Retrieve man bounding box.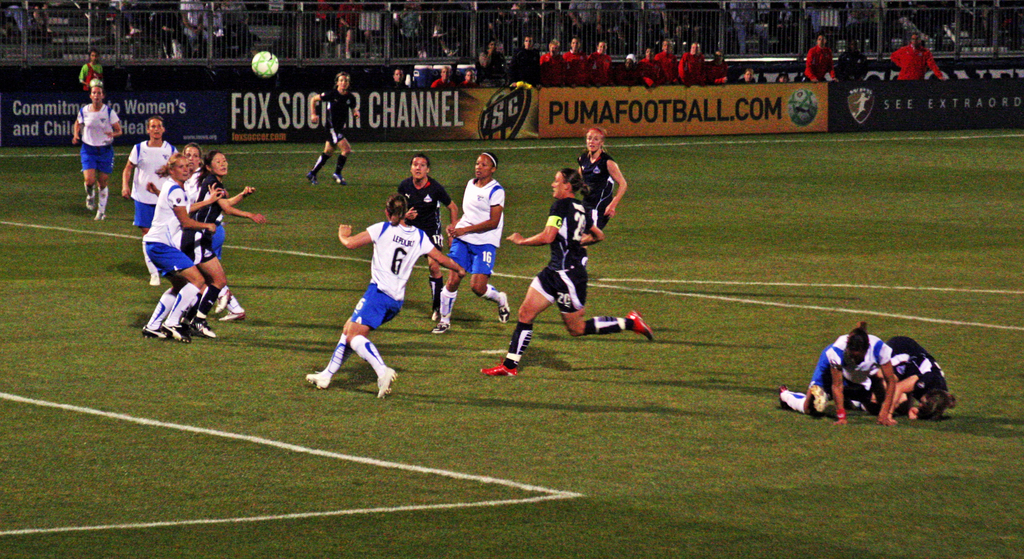
Bounding box: Rect(635, 49, 671, 92).
